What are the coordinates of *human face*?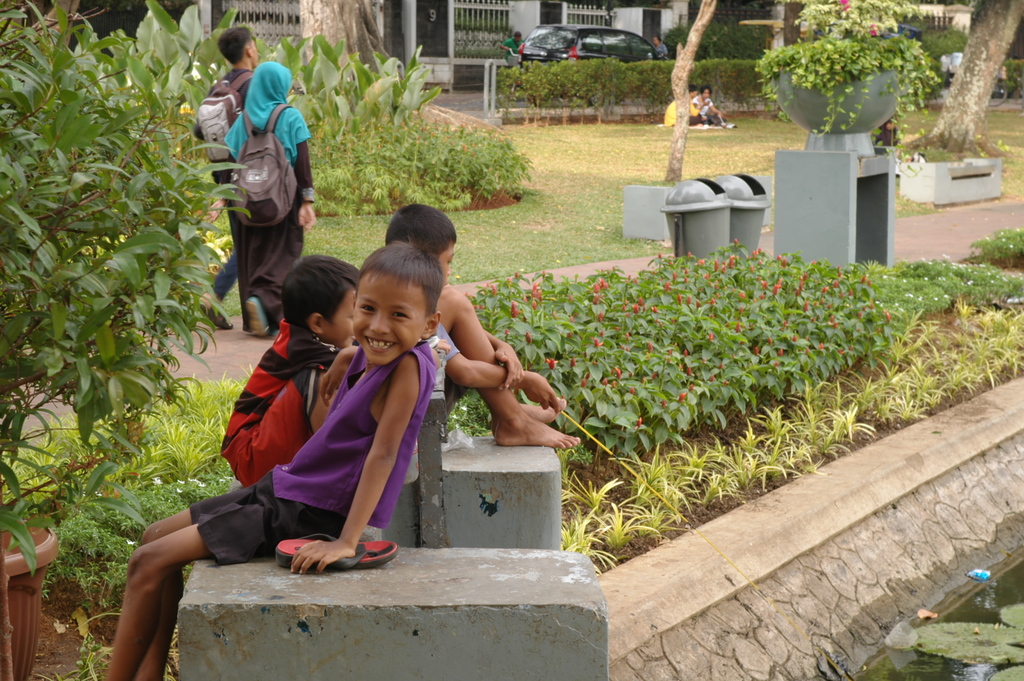
locate(327, 288, 356, 349).
